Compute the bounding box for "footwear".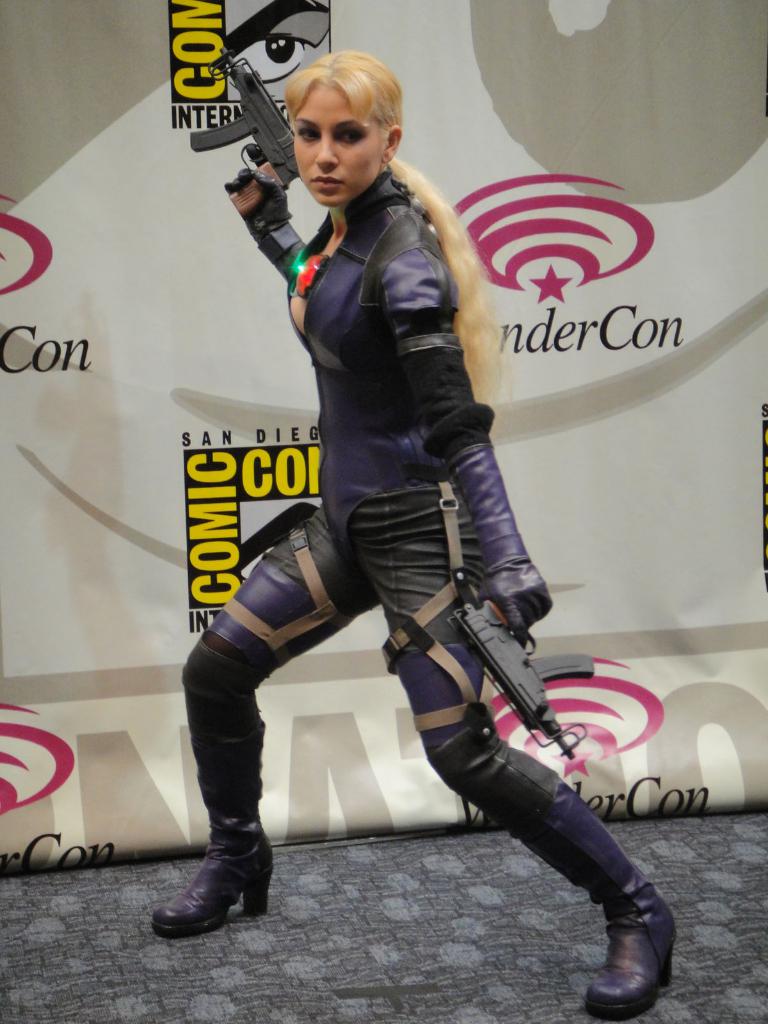
l=142, t=679, r=282, b=931.
